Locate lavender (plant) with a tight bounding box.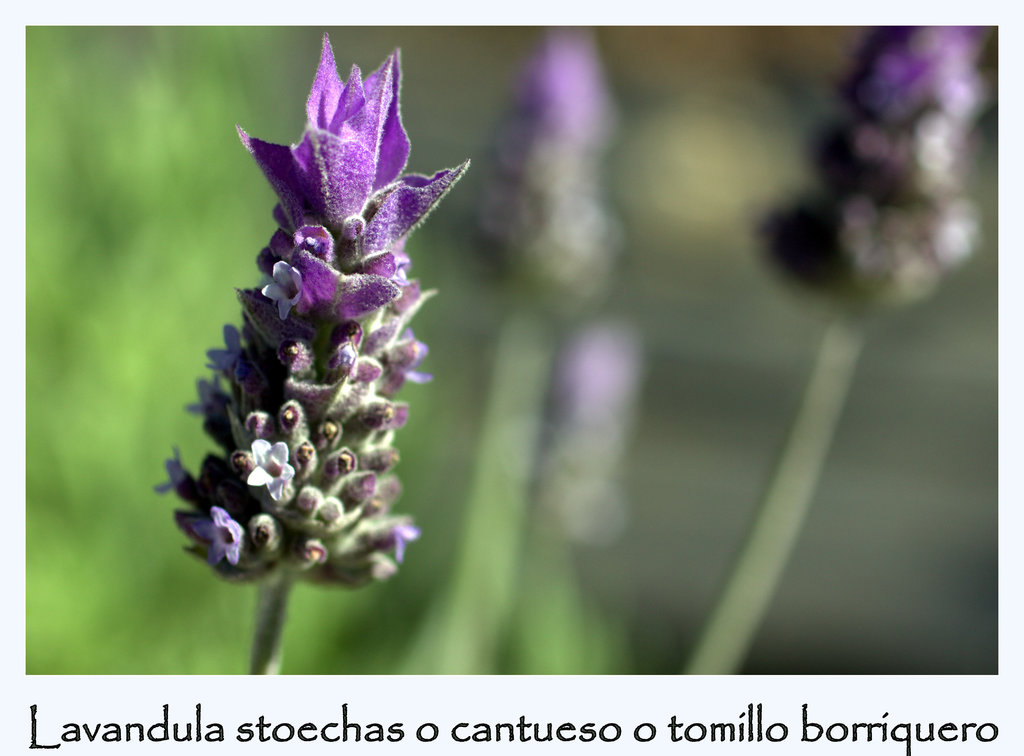
[x1=673, y1=17, x2=1008, y2=692].
